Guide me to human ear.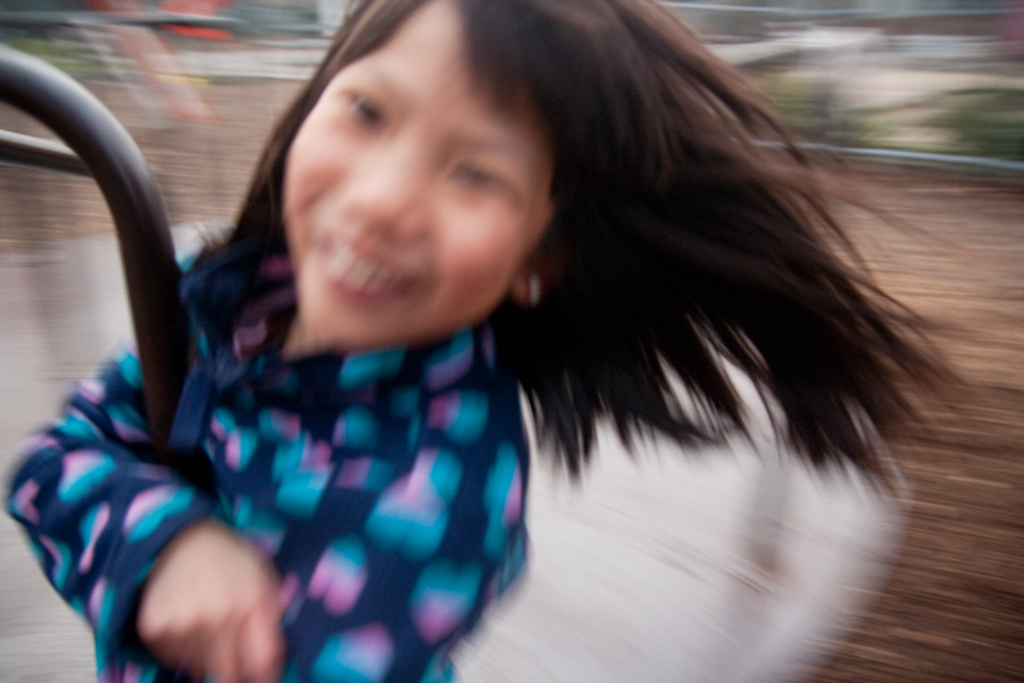
Guidance: {"left": 511, "top": 226, "right": 579, "bottom": 301}.
